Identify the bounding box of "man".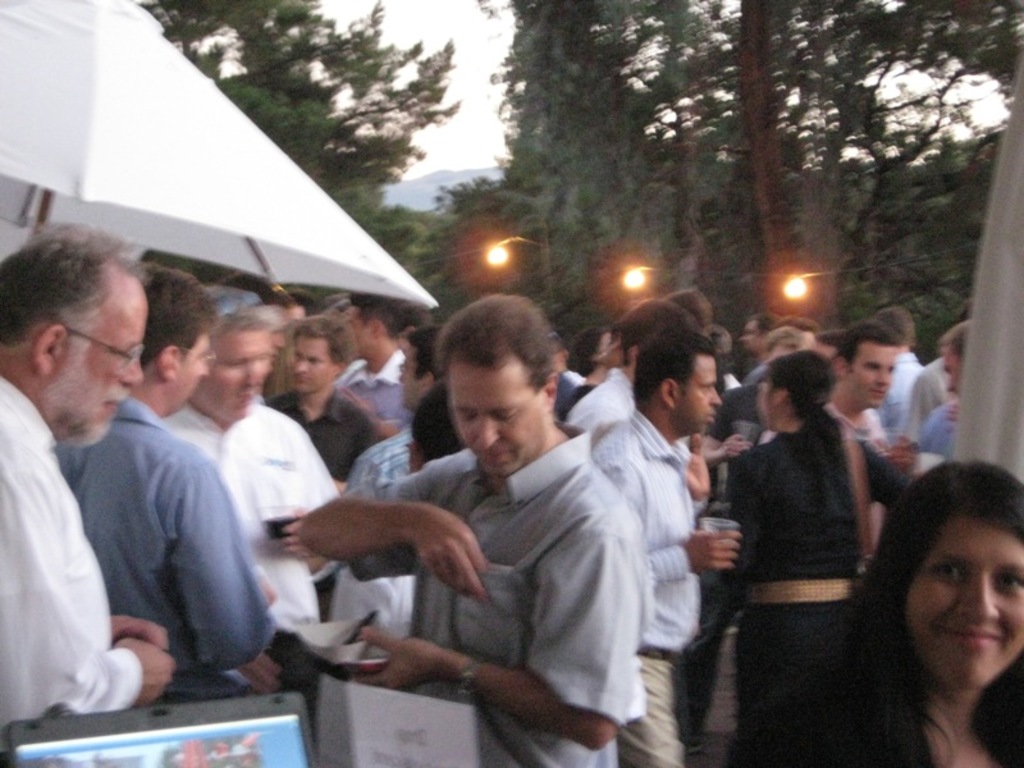
bbox(927, 320, 975, 443).
